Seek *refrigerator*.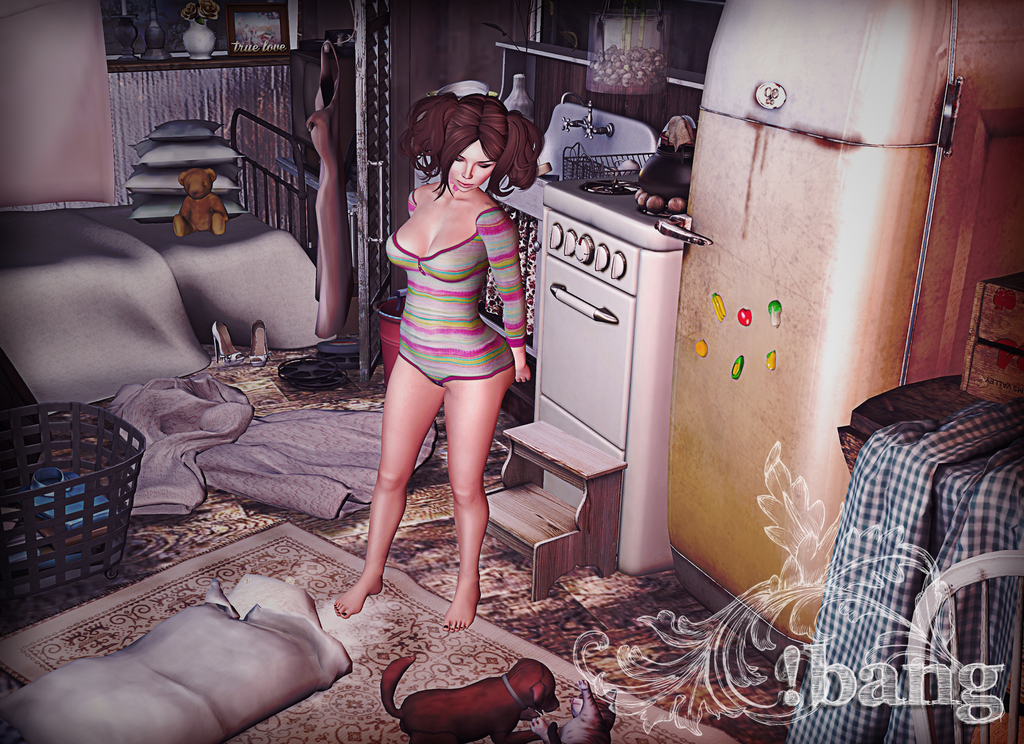
pyautogui.locateOnScreen(652, 0, 1023, 677).
